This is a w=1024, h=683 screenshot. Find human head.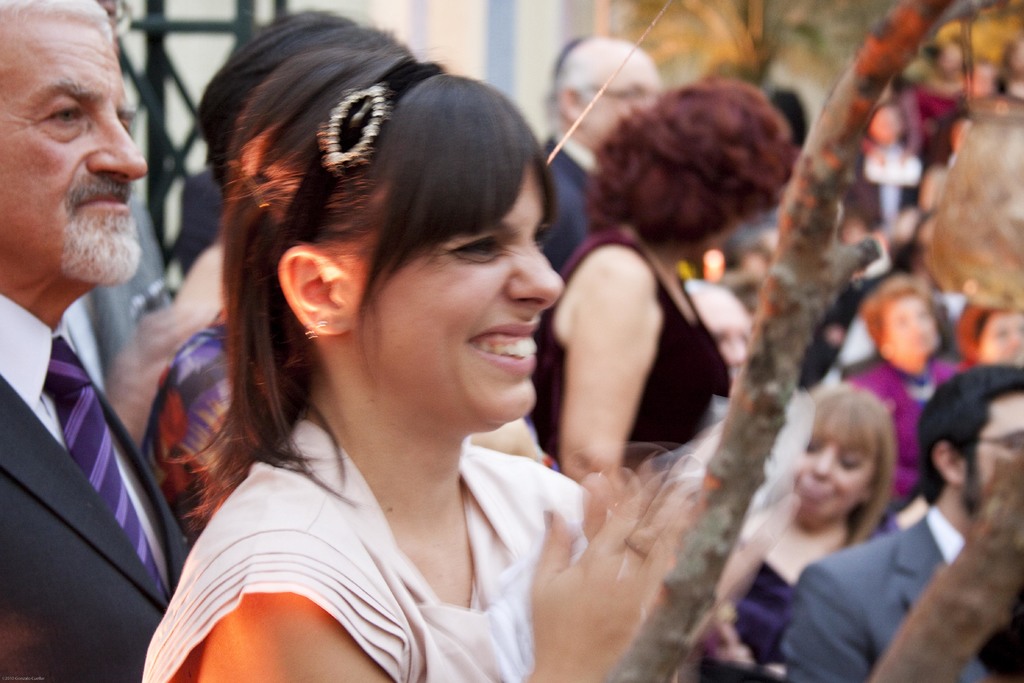
Bounding box: x1=0 y1=0 x2=152 y2=281.
